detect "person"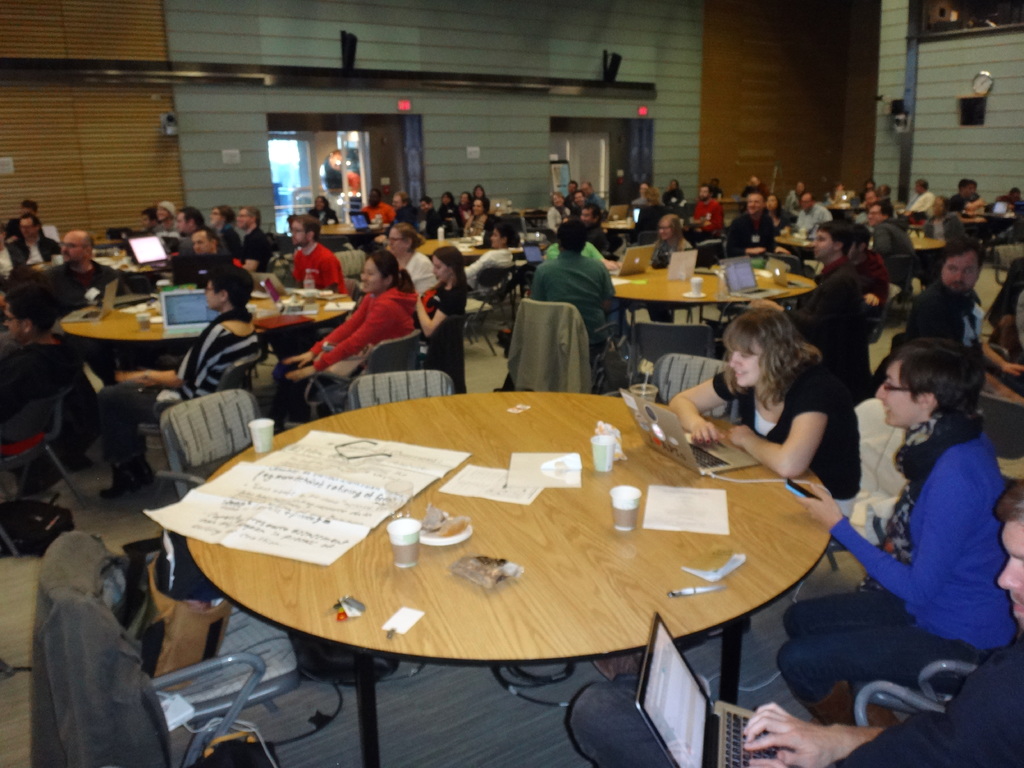
(300,190,337,228)
